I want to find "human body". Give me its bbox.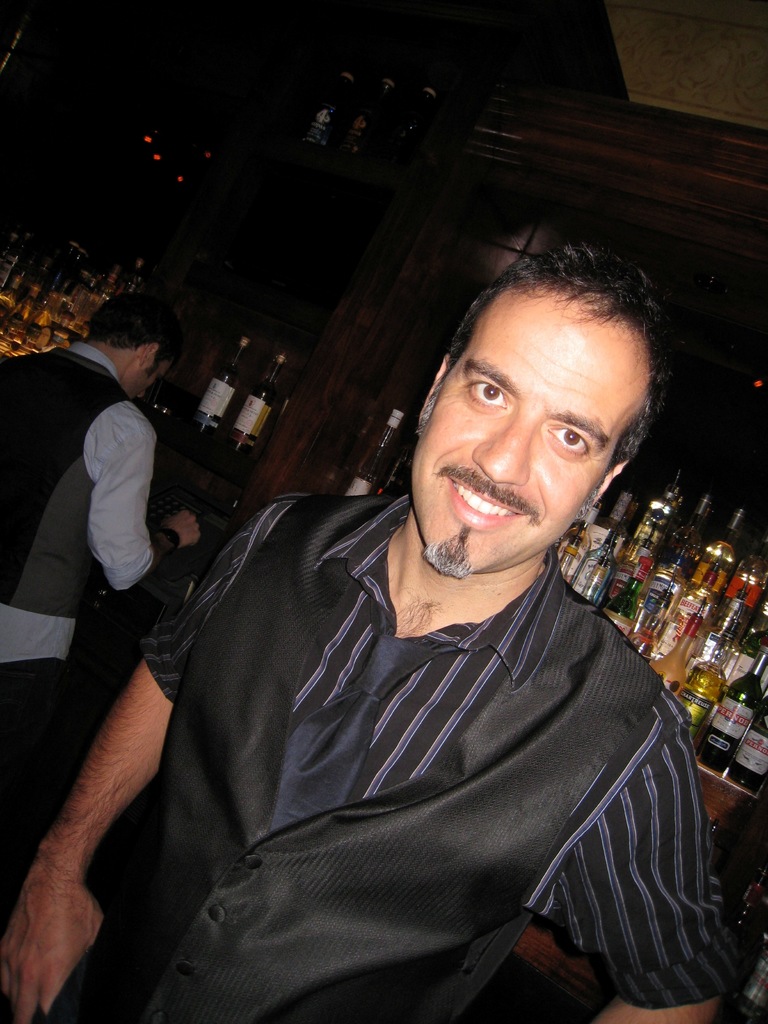
rect(0, 340, 204, 799).
